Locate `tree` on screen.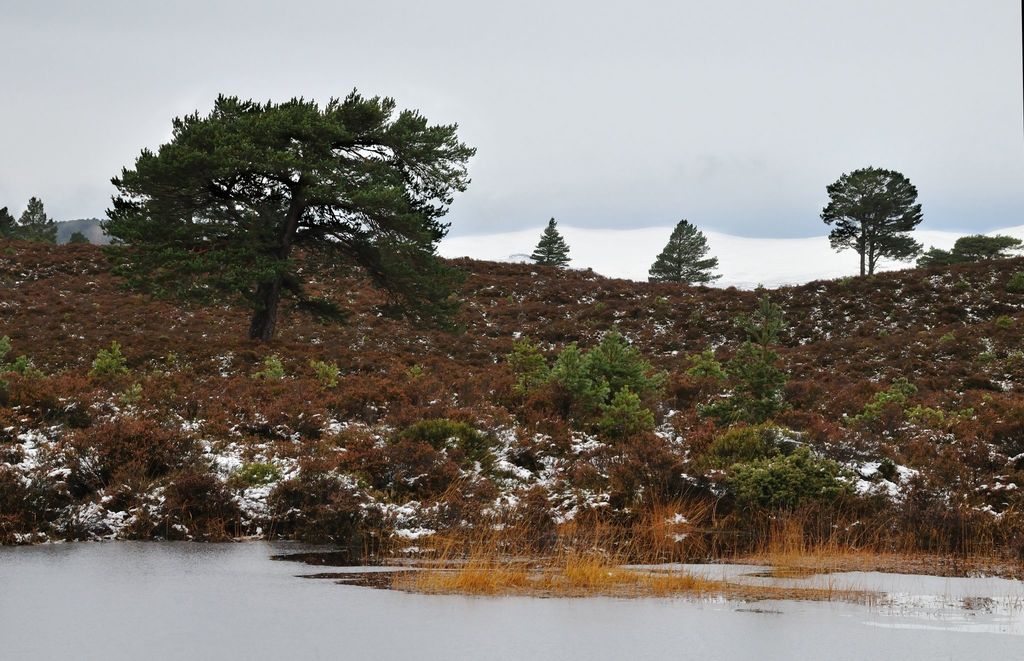
On screen at bbox(98, 86, 484, 356).
